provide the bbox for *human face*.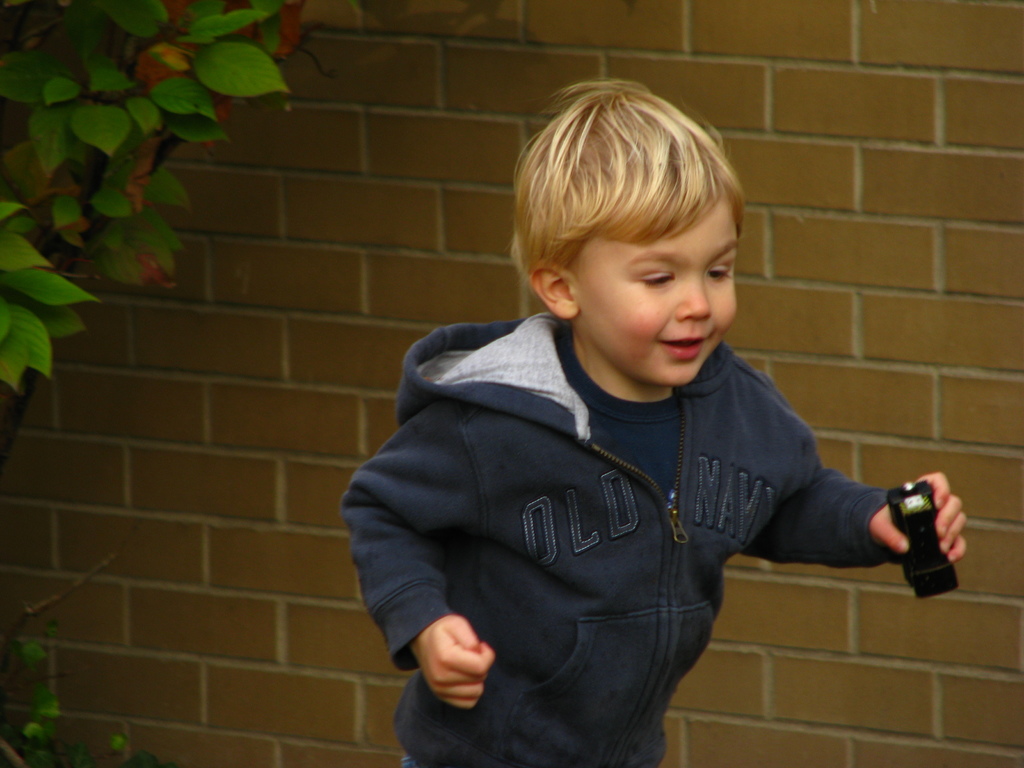
<bbox>573, 195, 738, 387</bbox>.
